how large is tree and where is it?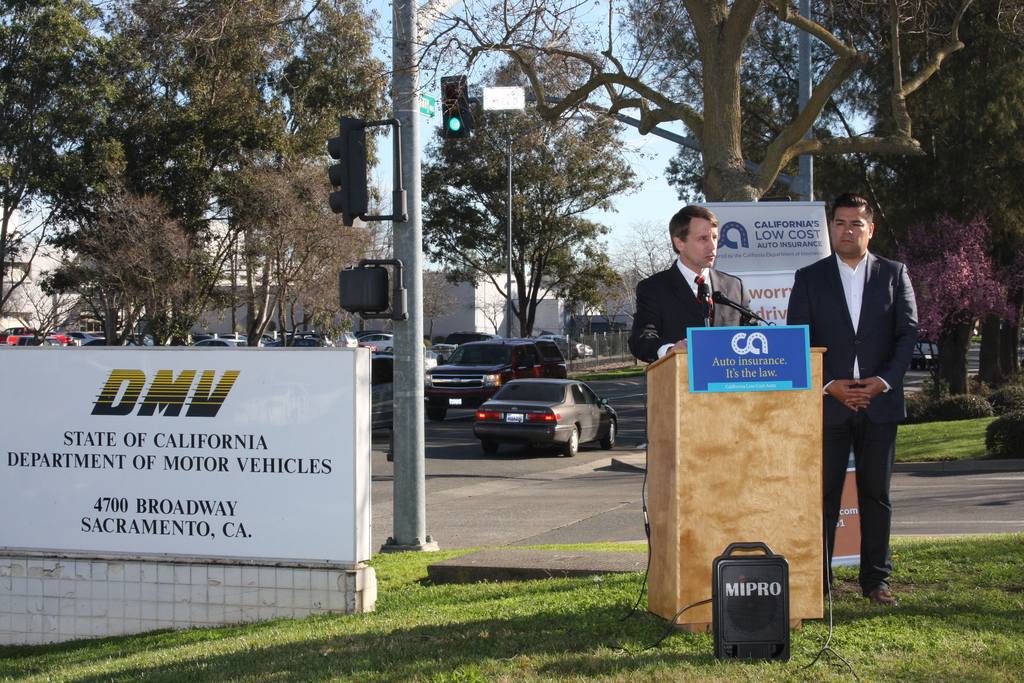
Bounding box: bbox=(801, 63, 1023, 409).
